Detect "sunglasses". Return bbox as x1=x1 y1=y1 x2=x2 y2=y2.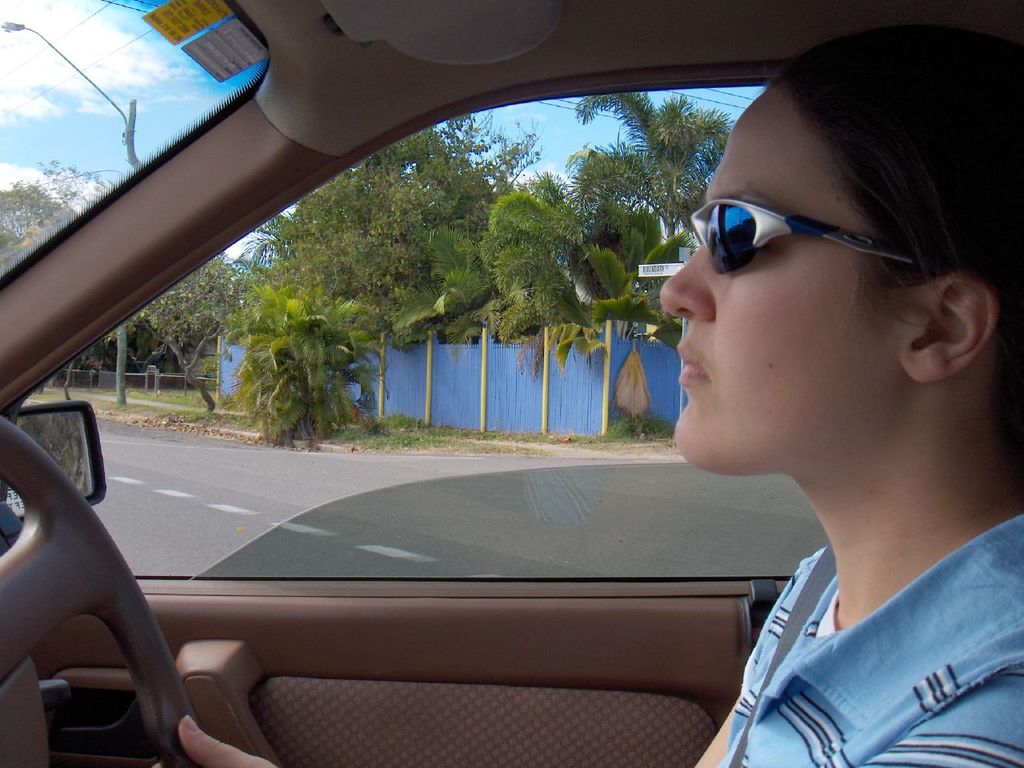
x1=690 y1=198 x2=911 y2=274.
